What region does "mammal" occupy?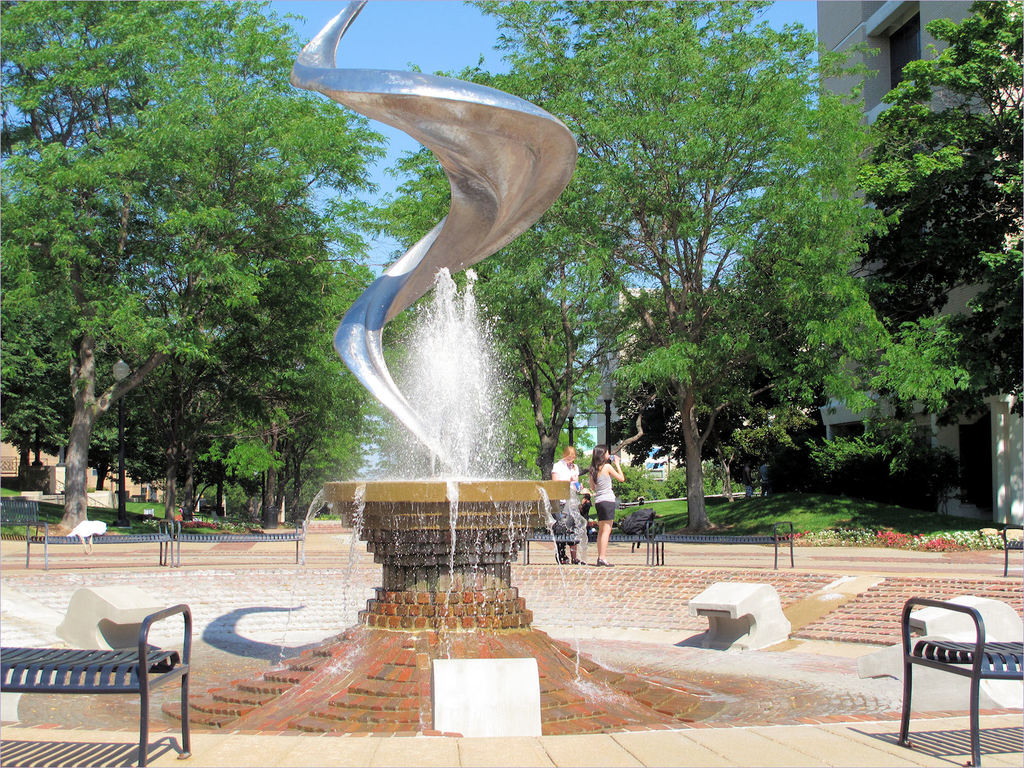
Rect(742, 463, 756, 501).
